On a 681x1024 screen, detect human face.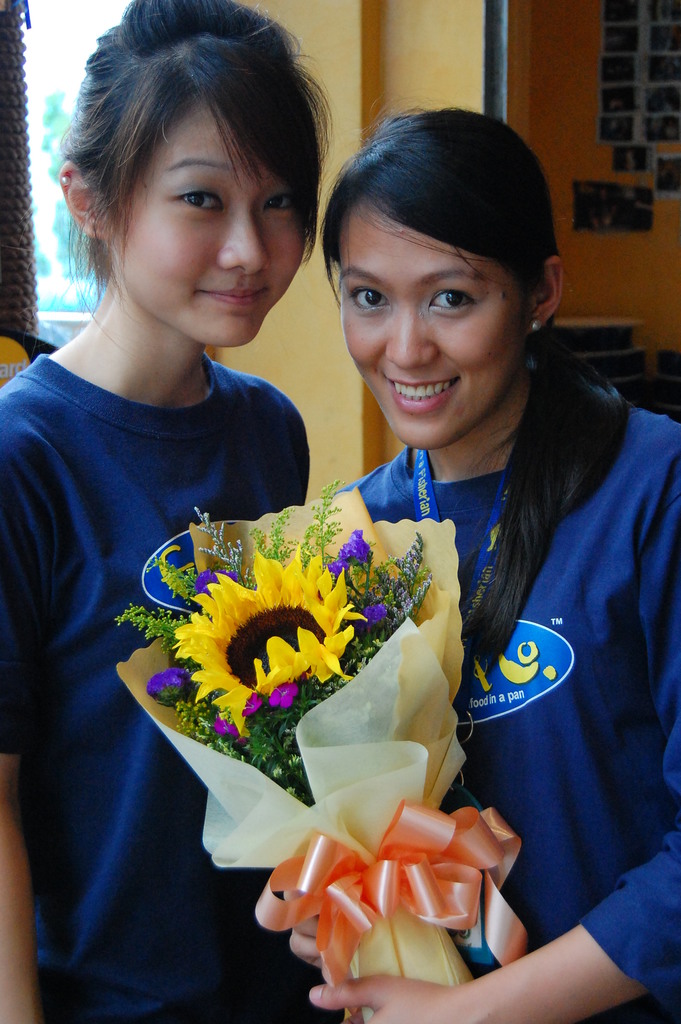
<box>336,192,520,454</box>.
